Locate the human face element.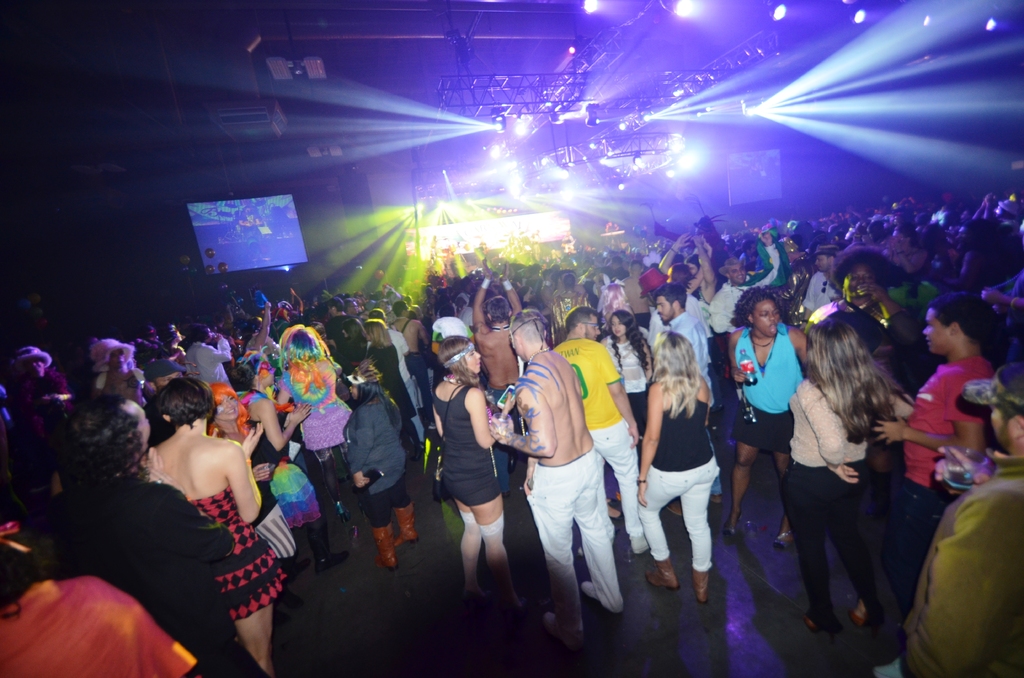
Element bbox: bbox=(209, 324, 216, 343).
